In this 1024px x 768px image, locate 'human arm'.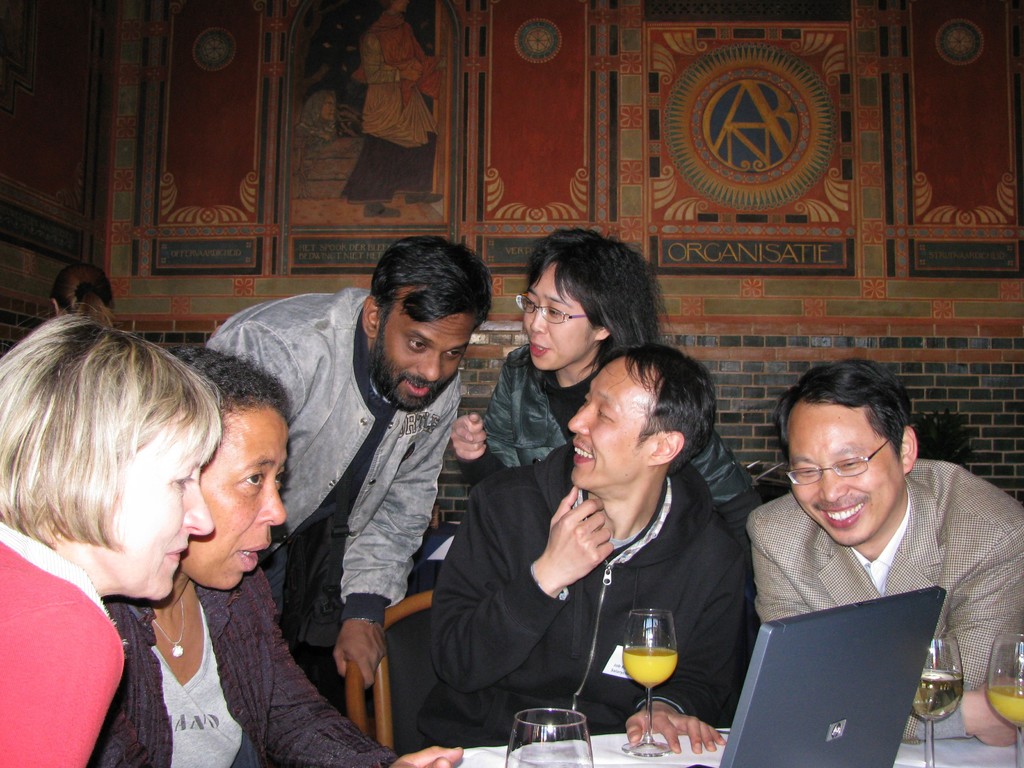
Bounding box: 446:360:522:485.
